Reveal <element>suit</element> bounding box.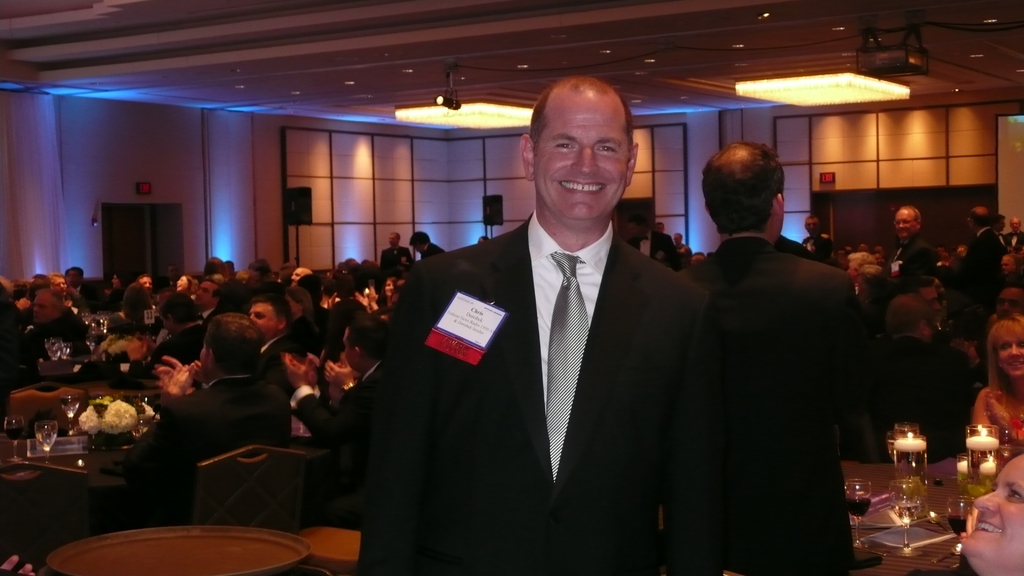
Revealed: [117,376,293,533].
